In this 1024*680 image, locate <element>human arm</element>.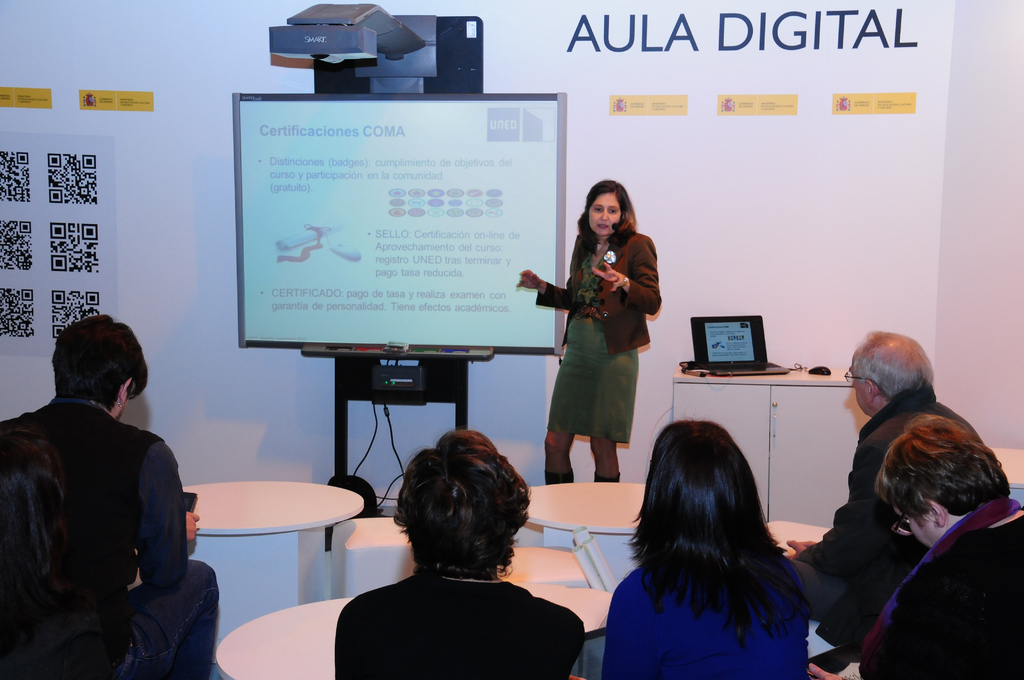
Bounding box: 591, 231, 663, 320.
